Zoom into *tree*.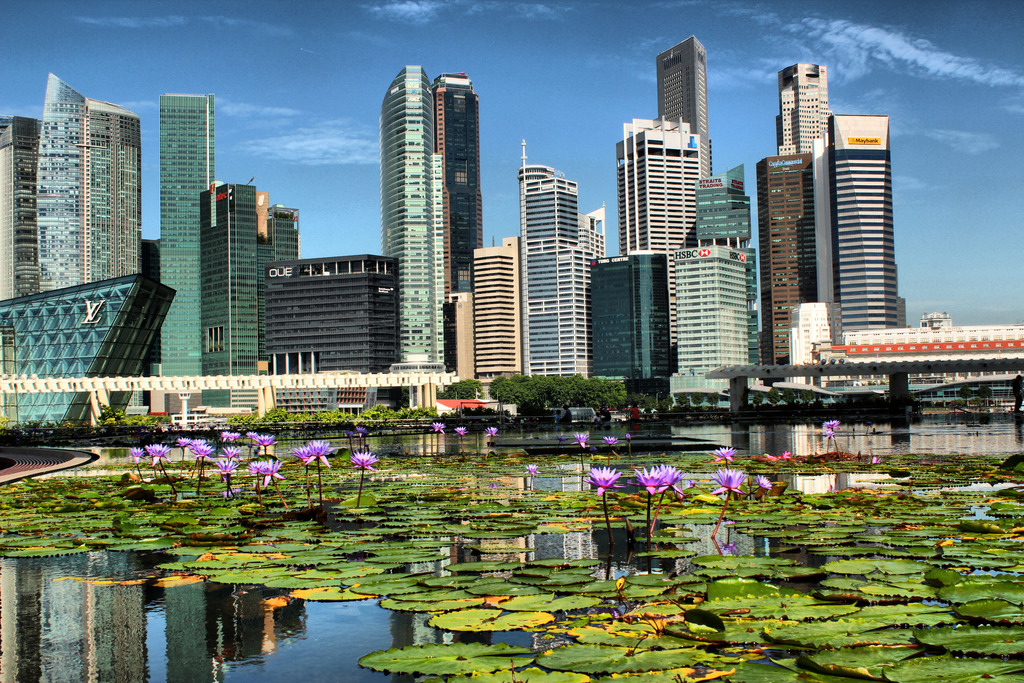
Zoom target: box=[956, 387, 972, 408].
